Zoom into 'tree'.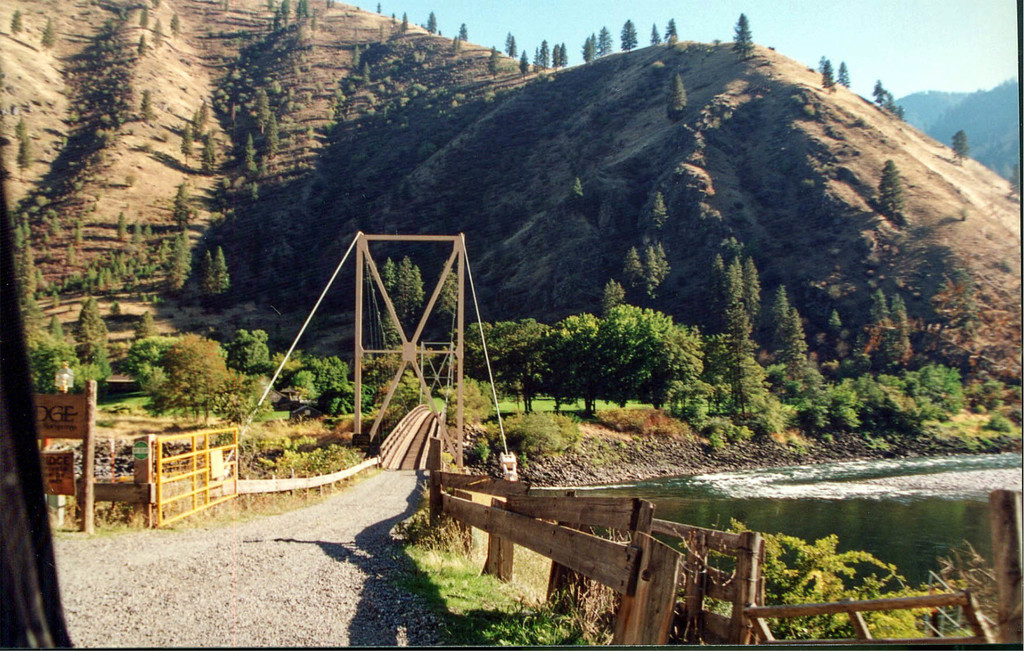
Zoom target: detection(620, 16, 638, 50).
